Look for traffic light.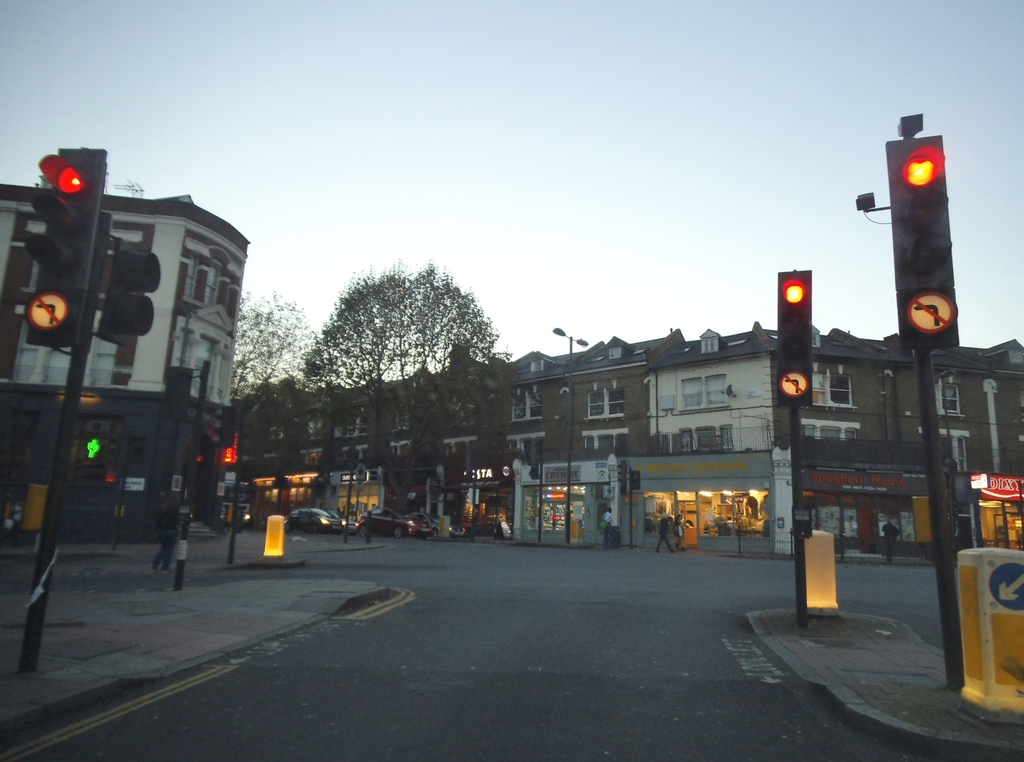
Found: 777/269/815/369.
